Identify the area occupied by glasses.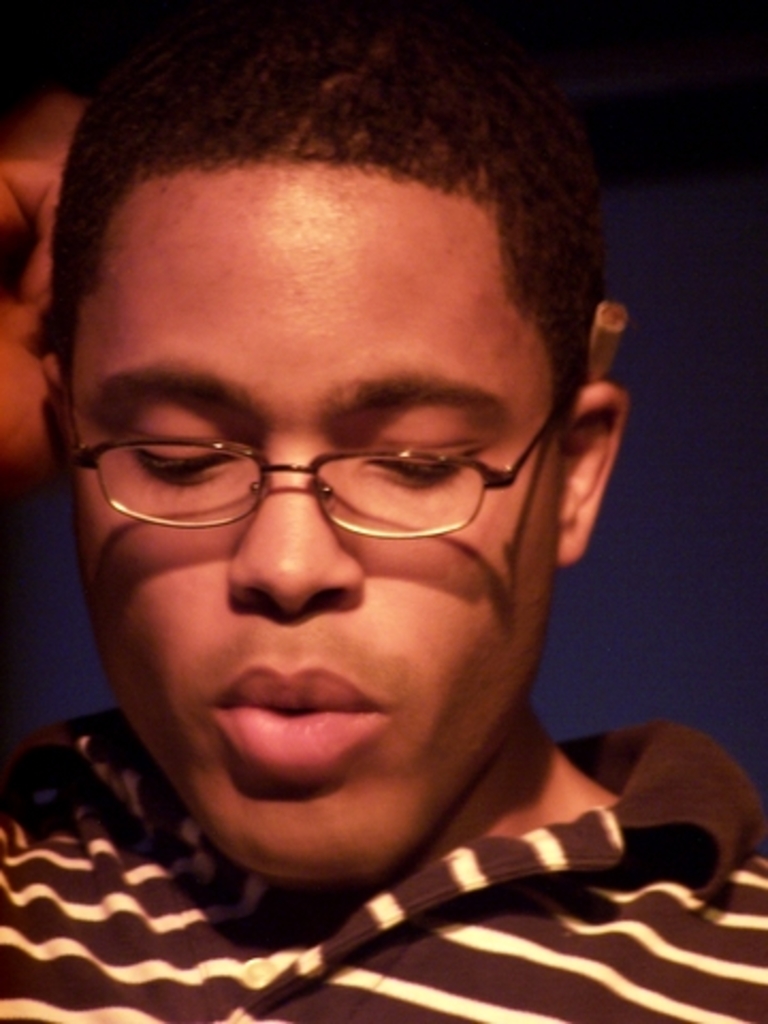
Area: bbox=(66, 361, 578, 555).
